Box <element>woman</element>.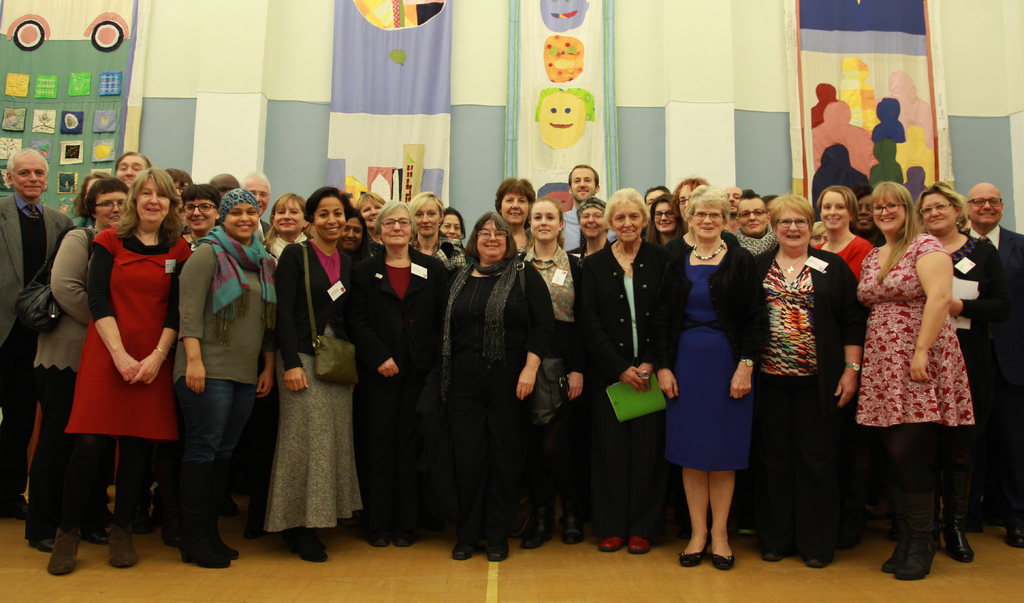
rect(491, 178, 538, 258).
